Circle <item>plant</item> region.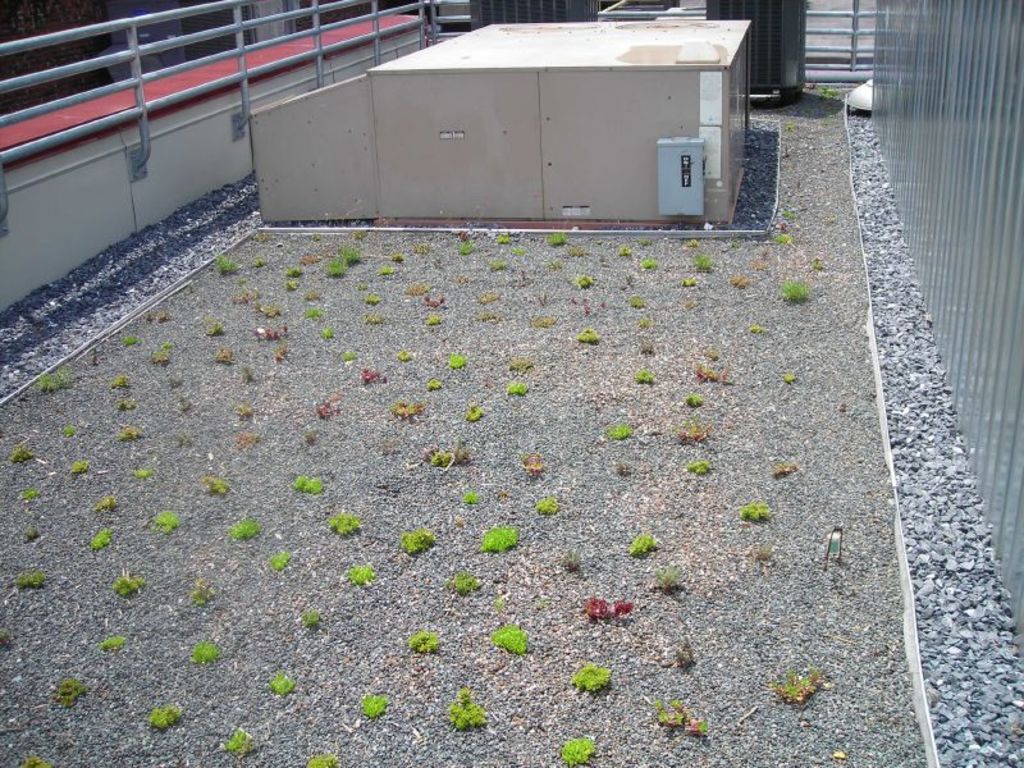
Region: detection(216, 726, 255, 754).
